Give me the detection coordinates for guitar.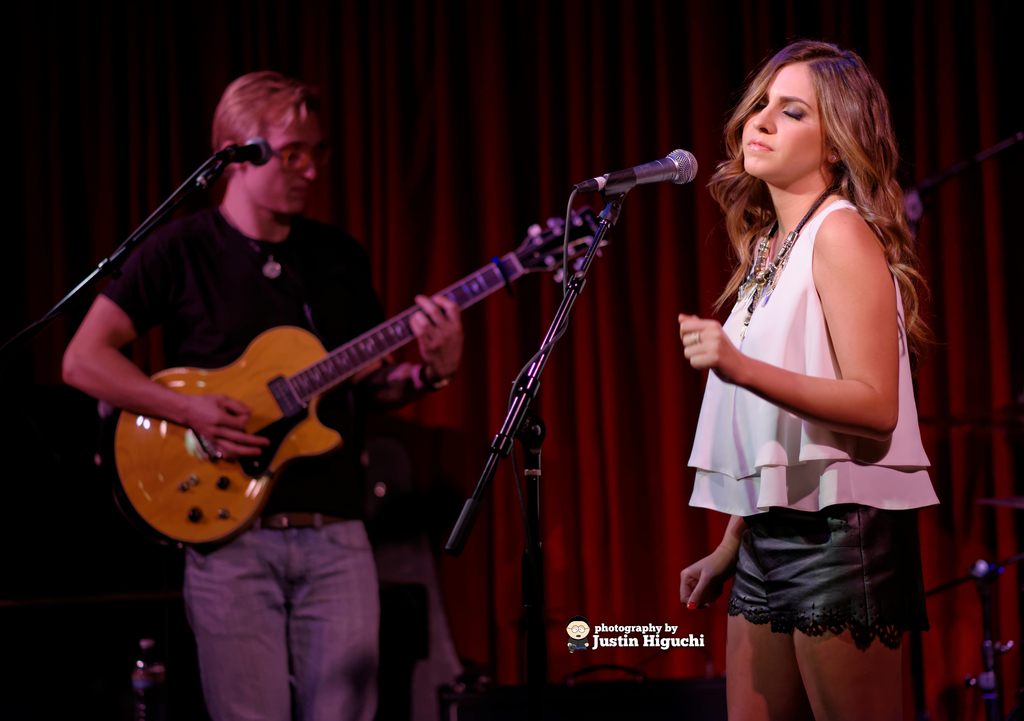
bbox(99, 190, 622, 561).
